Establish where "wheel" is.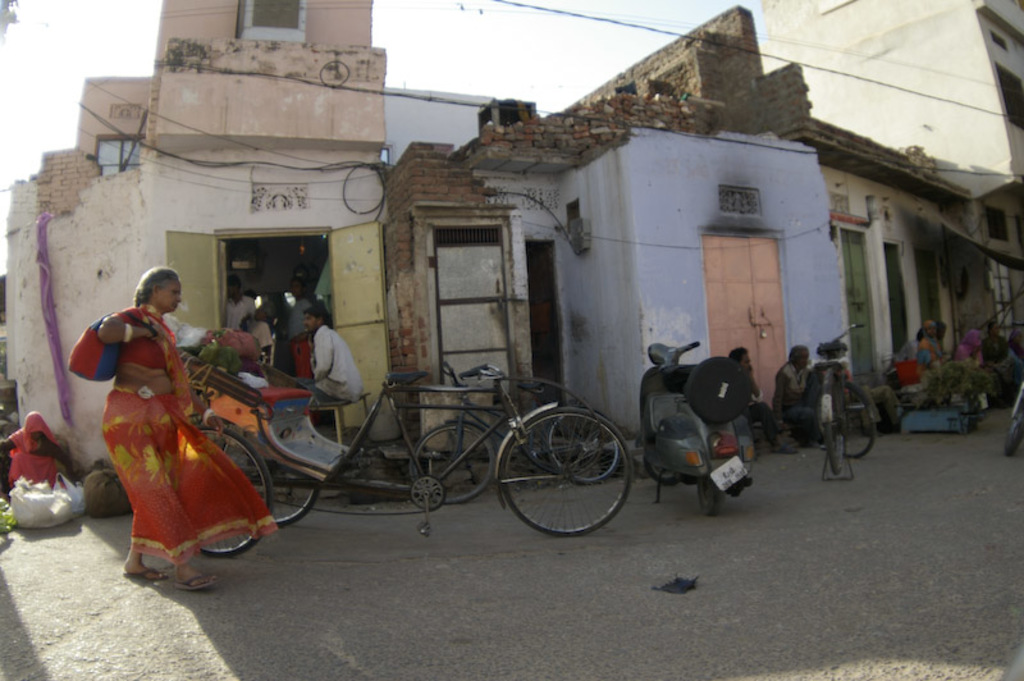
Established at (x1=221, y1=438, x2=321, y2=526).
